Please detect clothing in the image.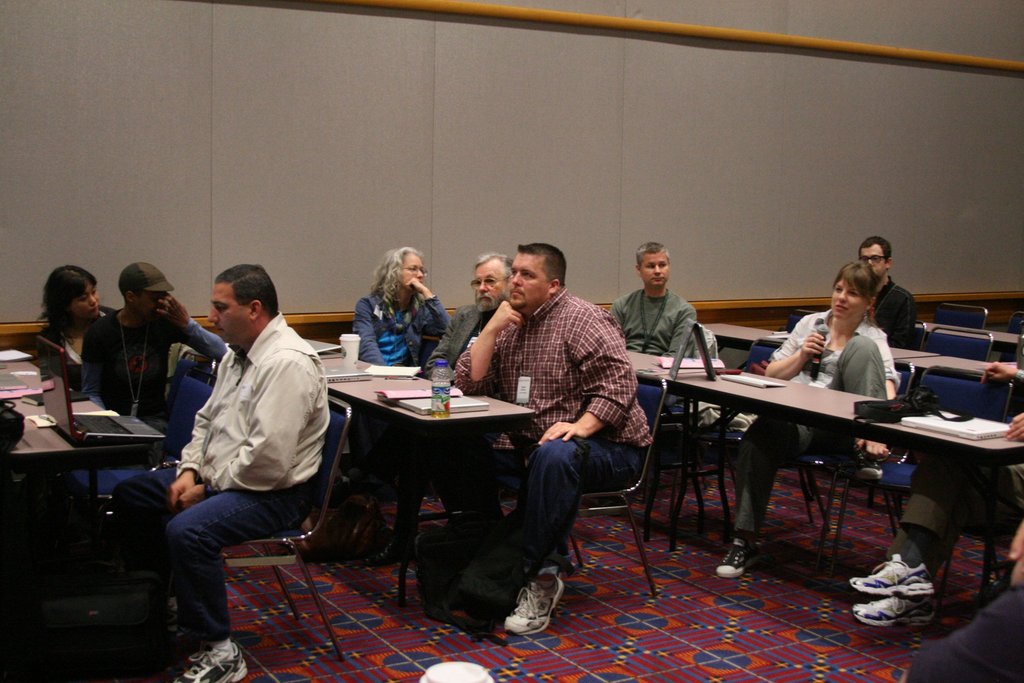
449, 283, 650, 567.
